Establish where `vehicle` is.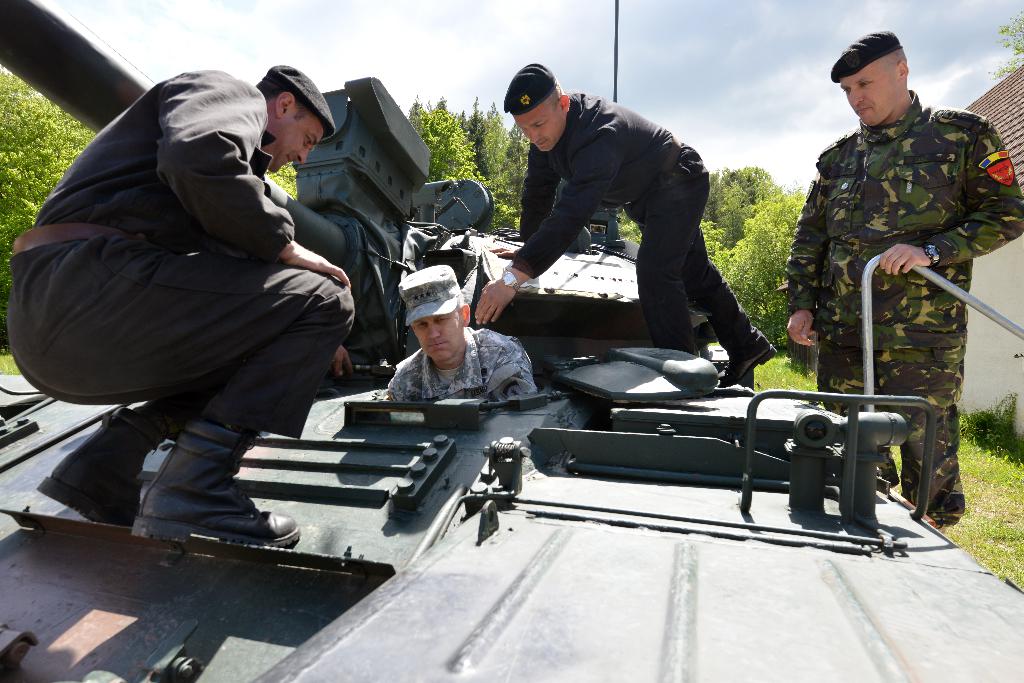
Established at locate(0, 0, 1023, 682).
